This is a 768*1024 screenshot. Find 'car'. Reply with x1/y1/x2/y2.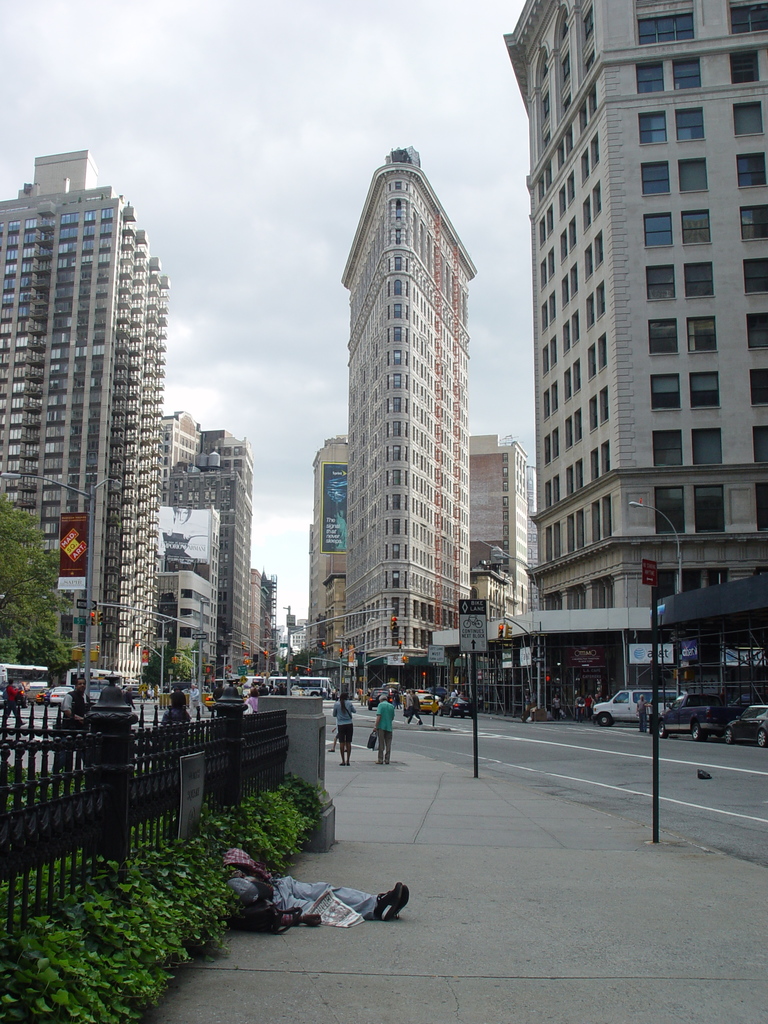
48/683/70/700.
